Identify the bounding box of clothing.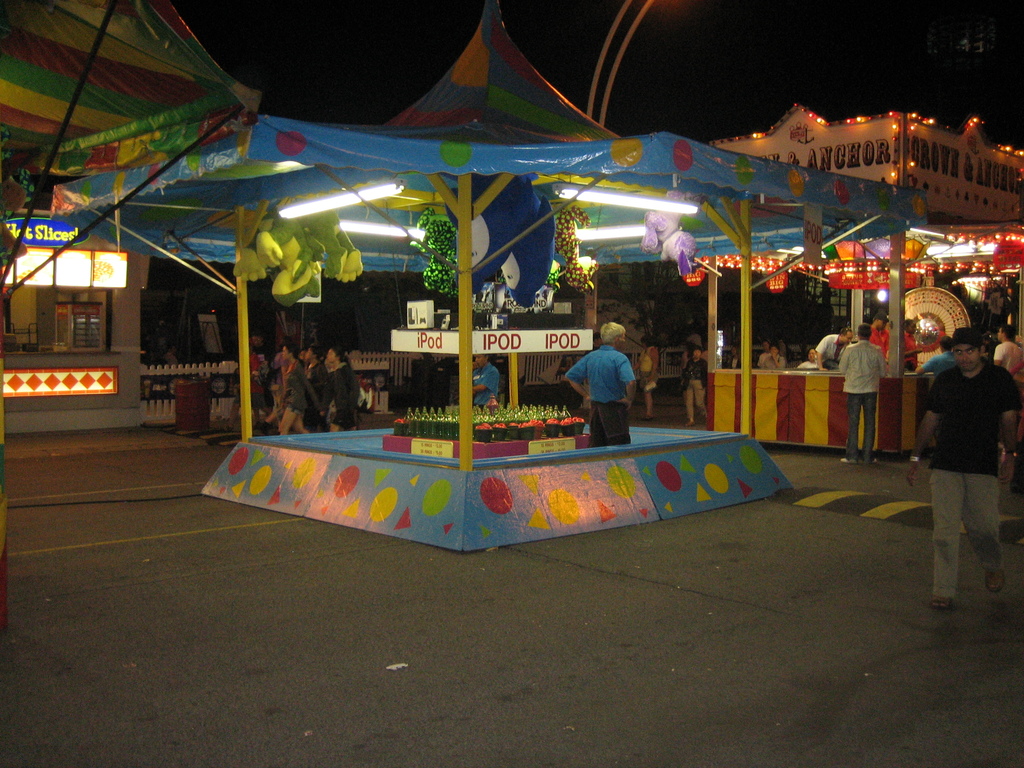
1001, 328, 1023, 383.
